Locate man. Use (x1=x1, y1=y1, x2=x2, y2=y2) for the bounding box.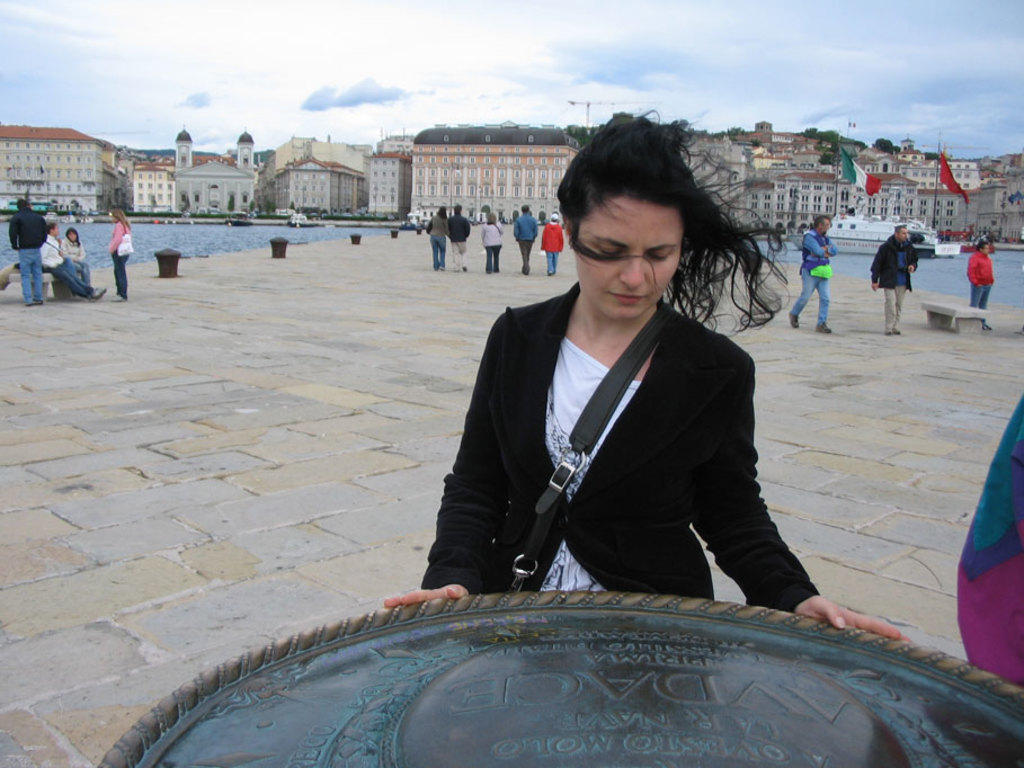
(x1=967, y1=239, x2=996, y2=333).
